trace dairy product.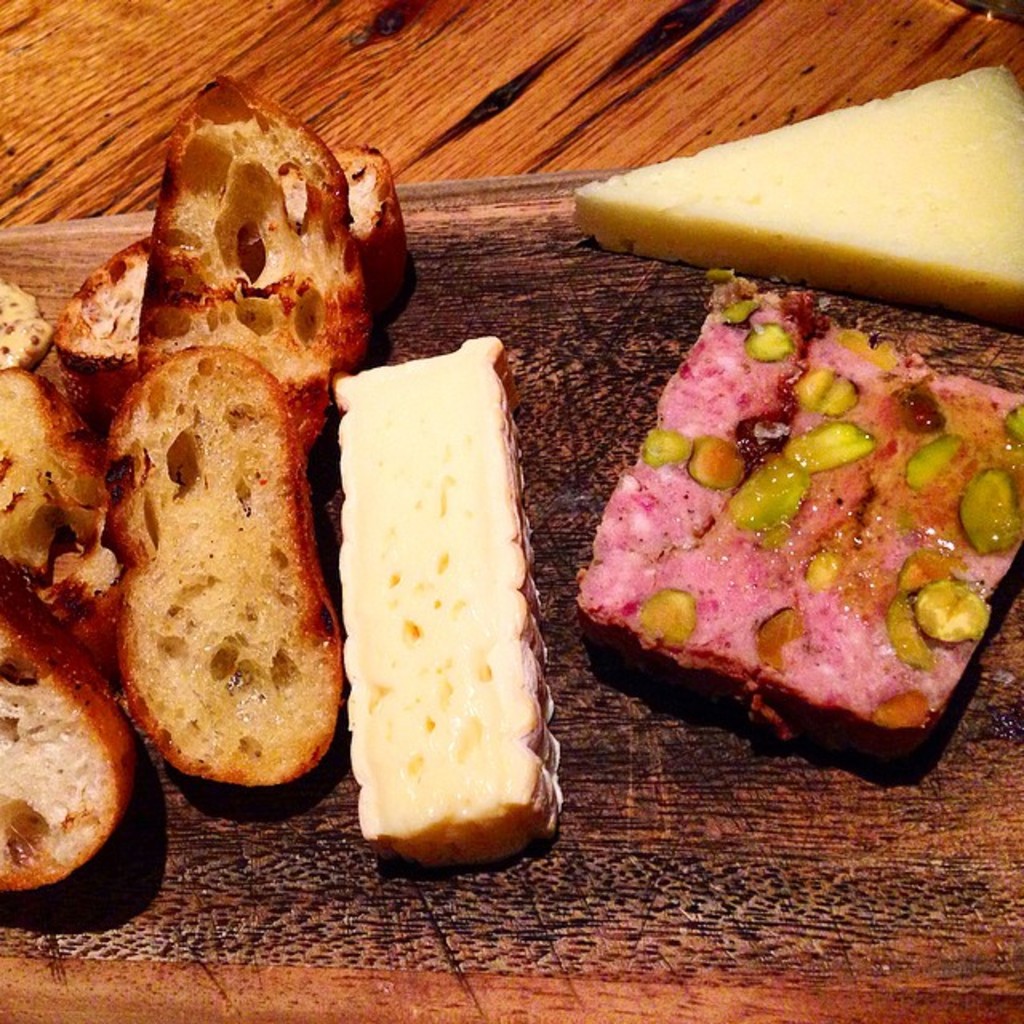
Traced to region(115, 349, 341, 781).
